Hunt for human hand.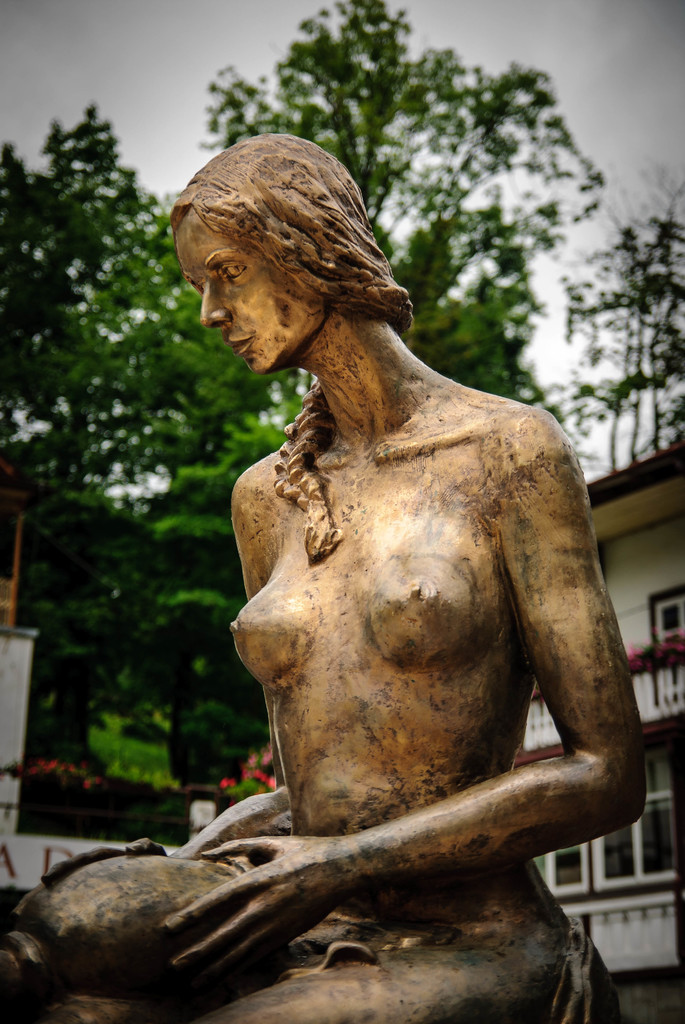
Hunted down at {"left": 40, "top": 837, "right": 177, "bottom": 892}.
